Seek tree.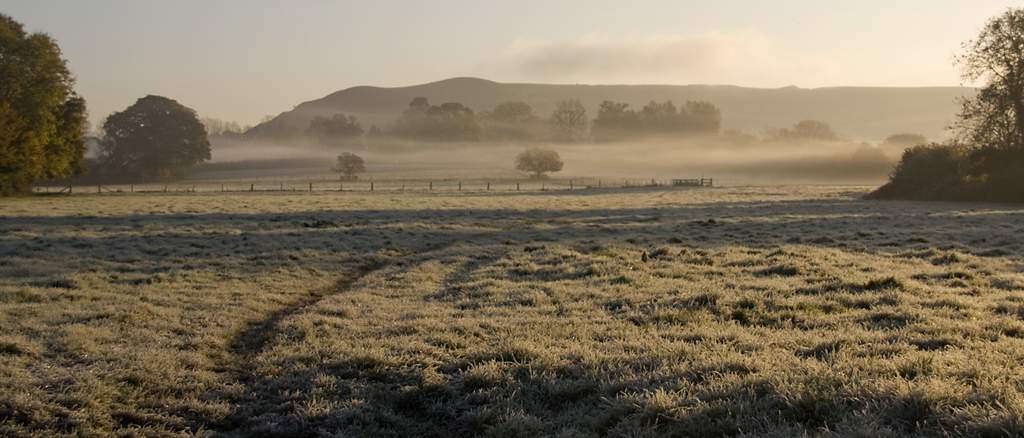
Rect(394, 94, 479, 148).
